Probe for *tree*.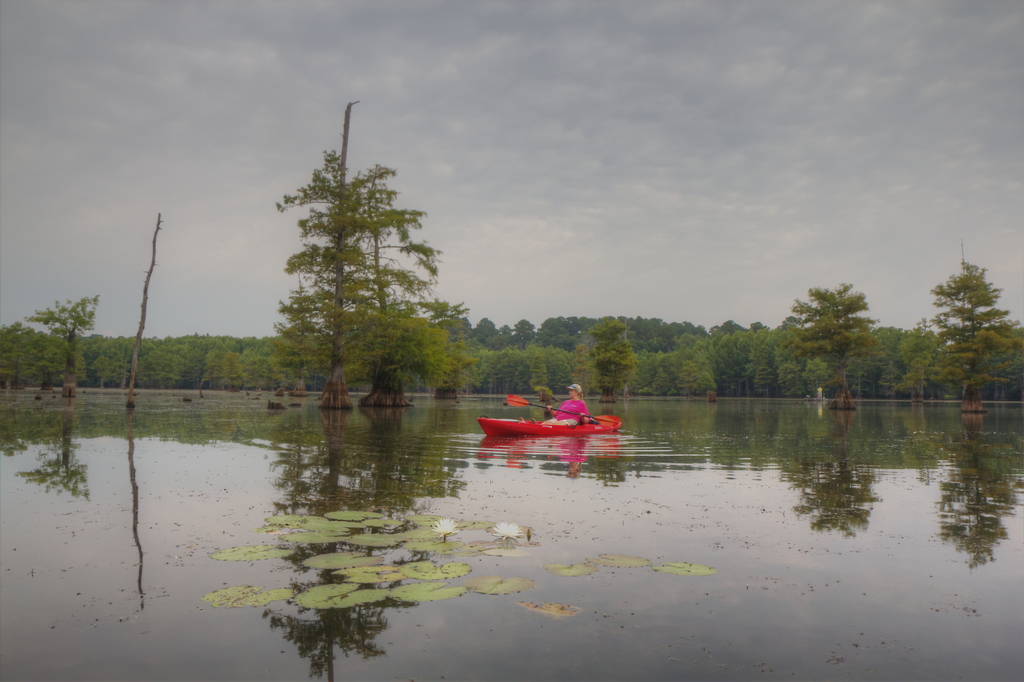
Probe result: 573,318,637,401.
